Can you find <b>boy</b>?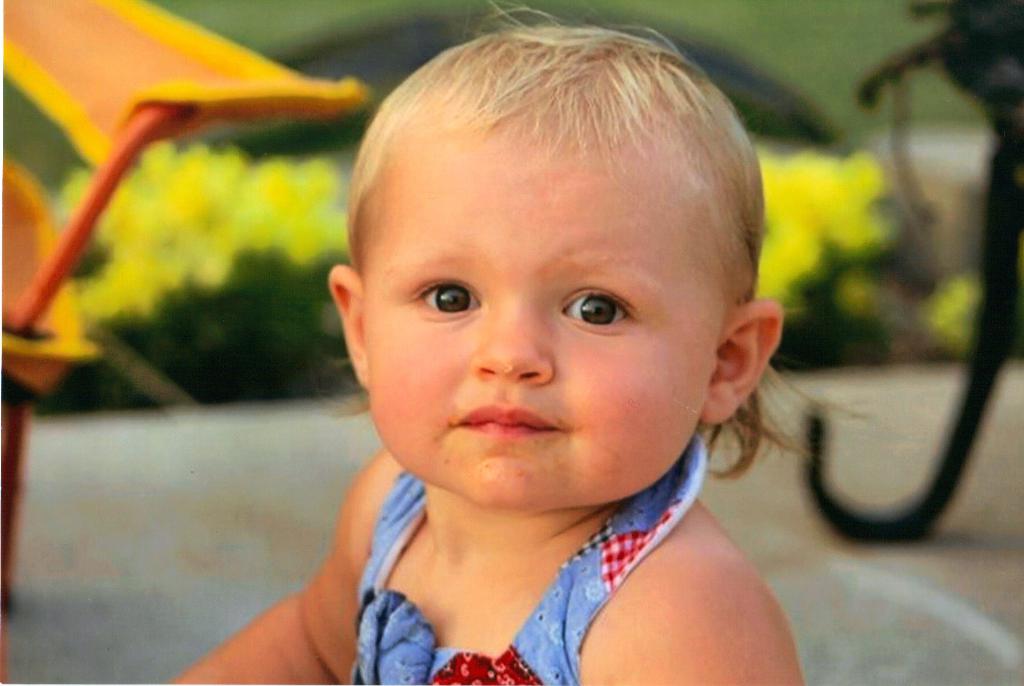
Yes, bounding box: [left=189, top=32, right=806, bottom=685].
